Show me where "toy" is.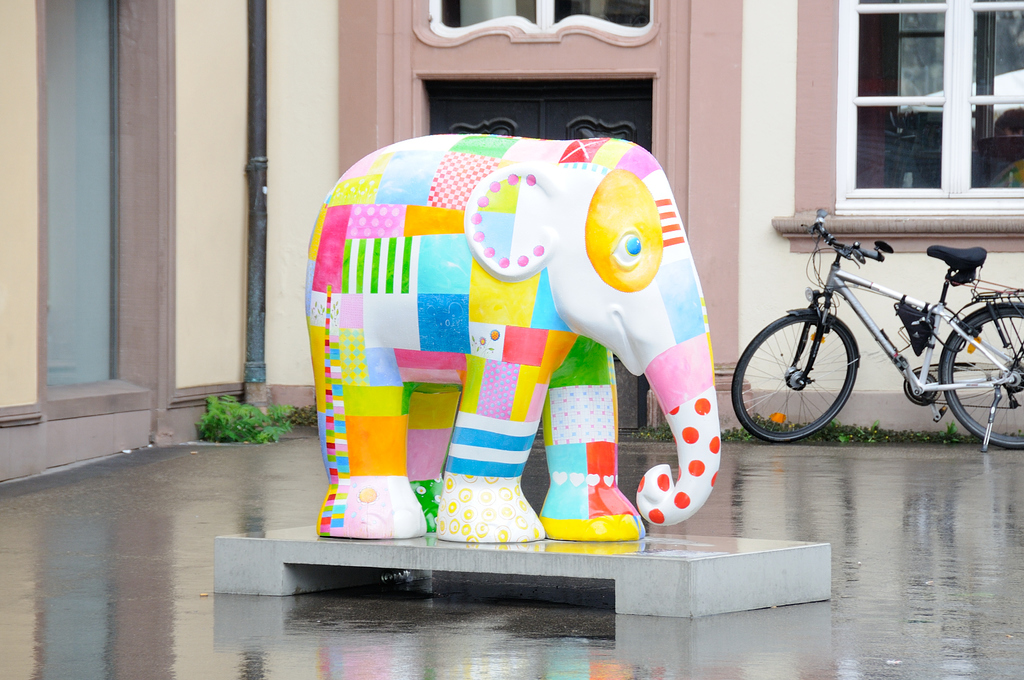
"toy" is at bbox=(293, 120, 739, 562).
